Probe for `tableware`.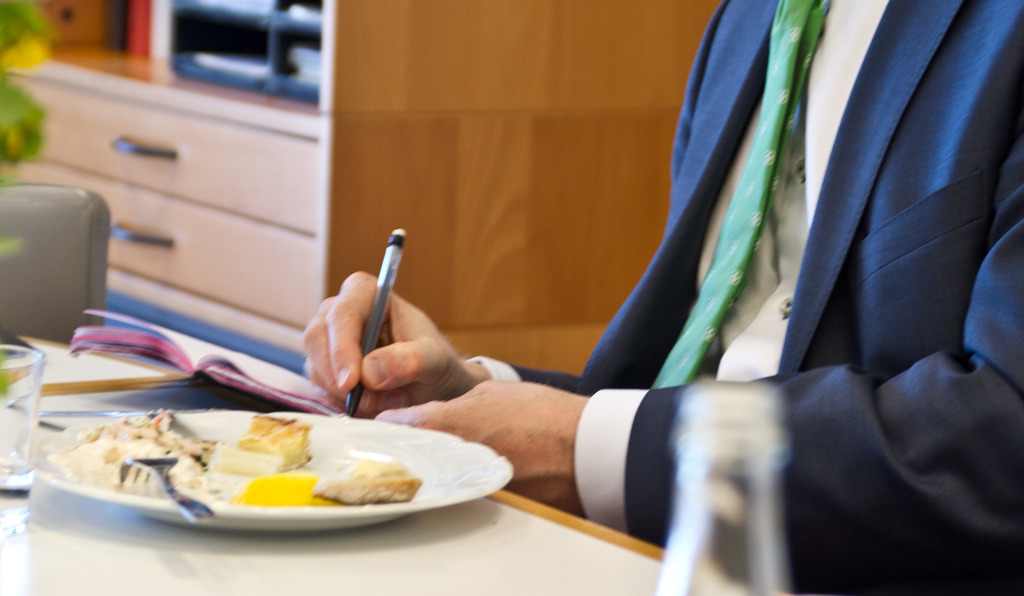
Probe result: l=0, t=345, r=45, b=494.
